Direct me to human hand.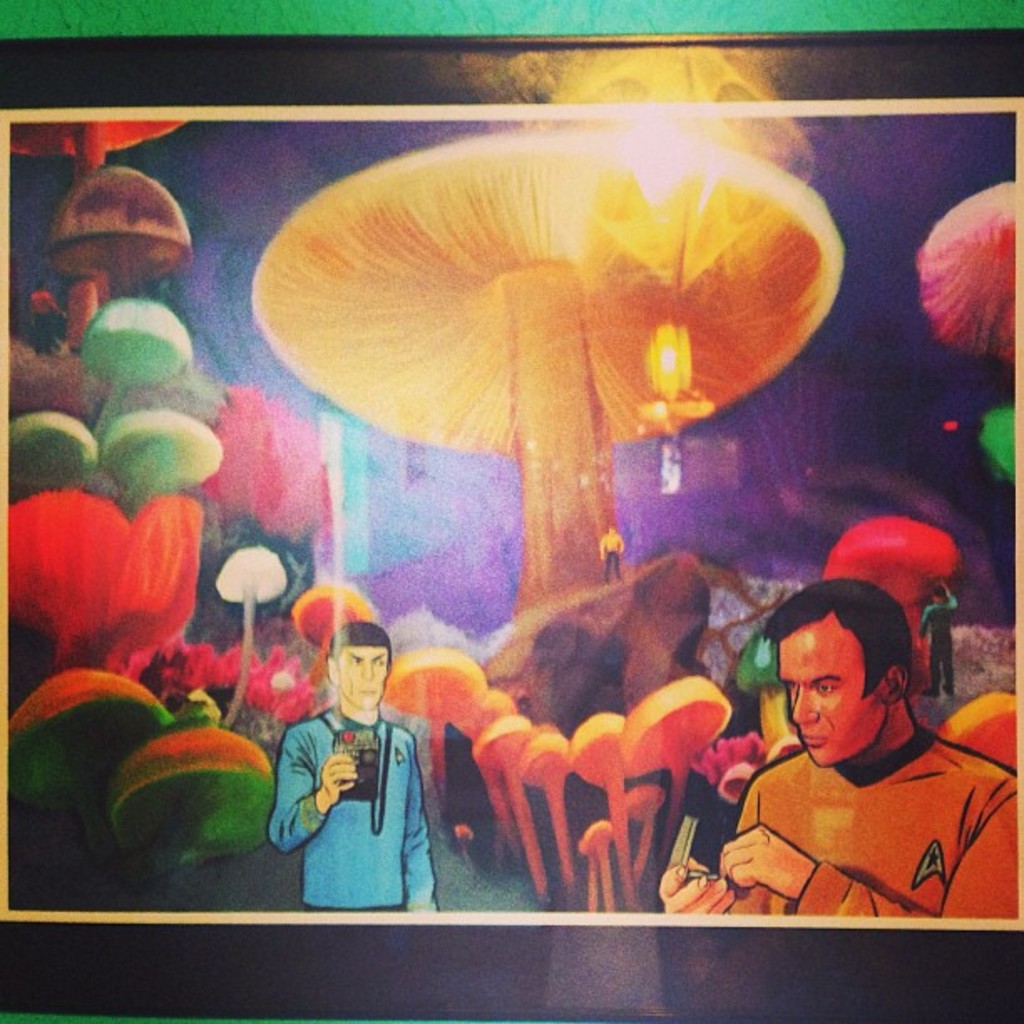
Direction: select_region(321, 751, 361, 800).
